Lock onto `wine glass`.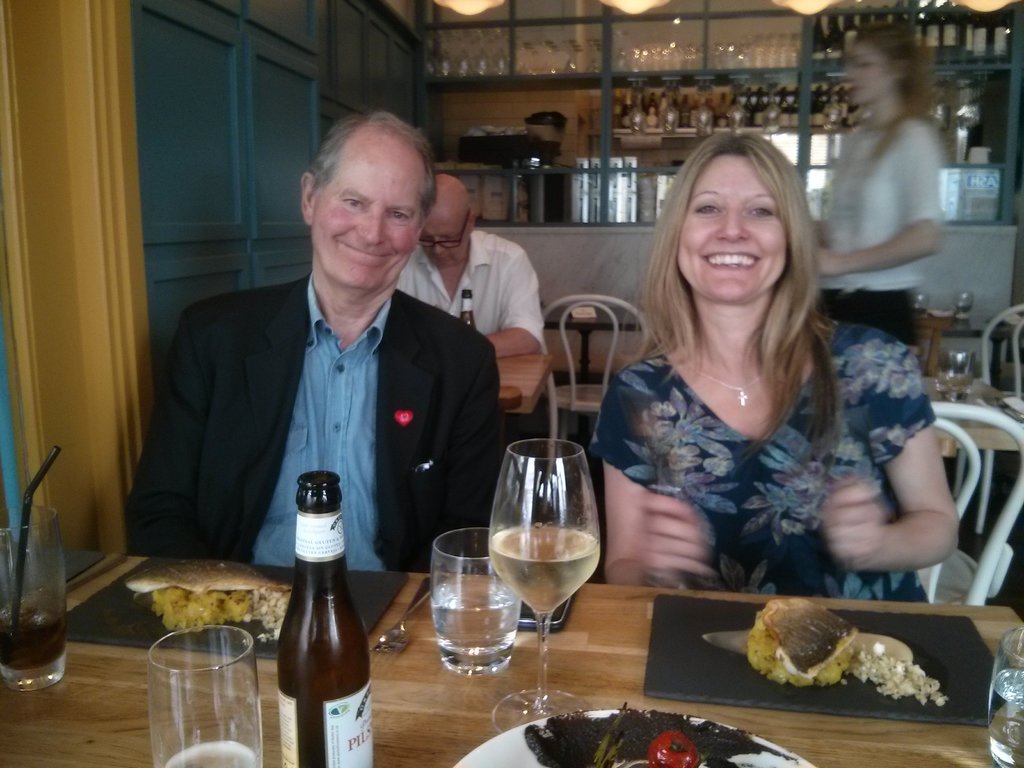
Locked: (150,627,265,767).
